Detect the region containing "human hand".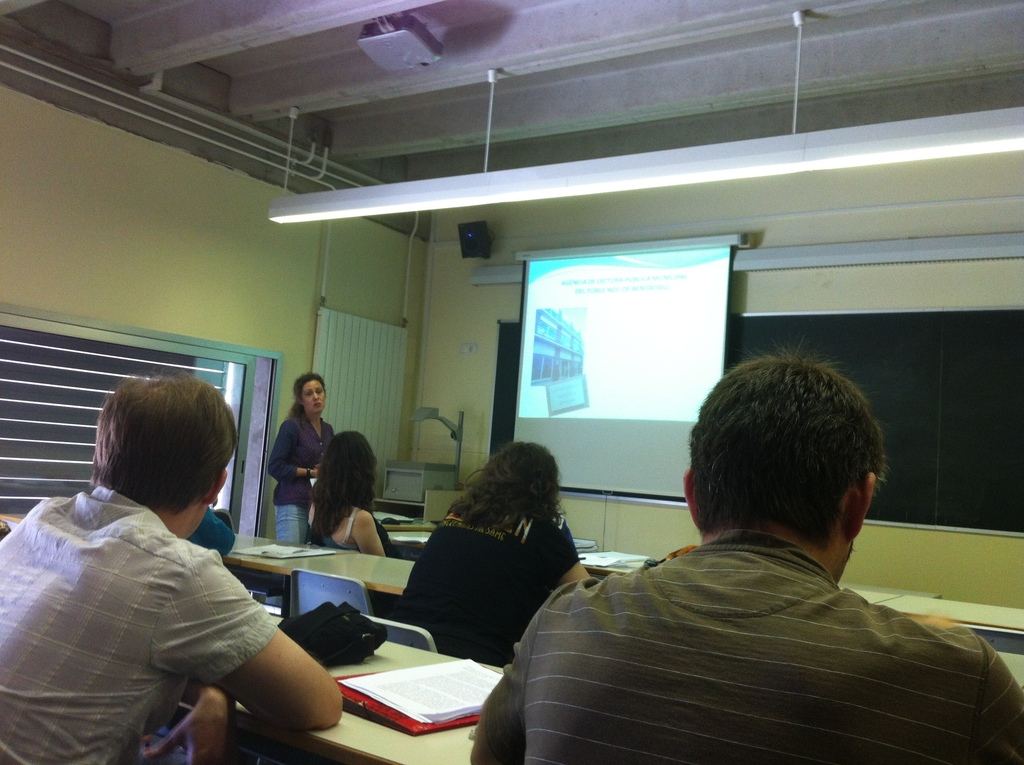
BBox(157, 696, 228, 764).
